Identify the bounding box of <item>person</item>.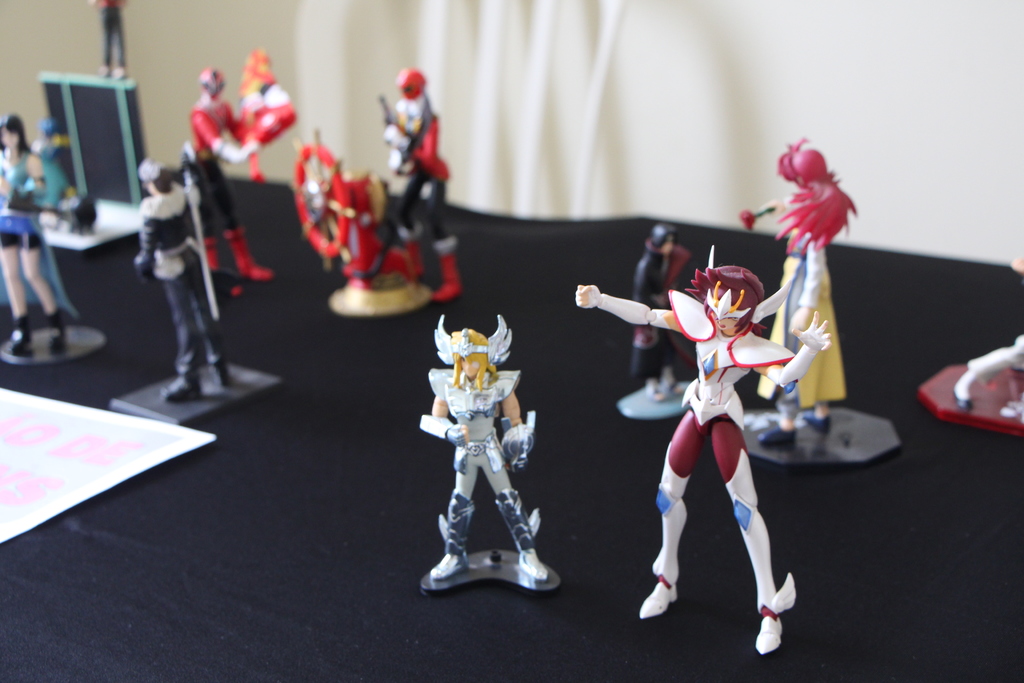
bbox=(754, 138, 859, 441).
